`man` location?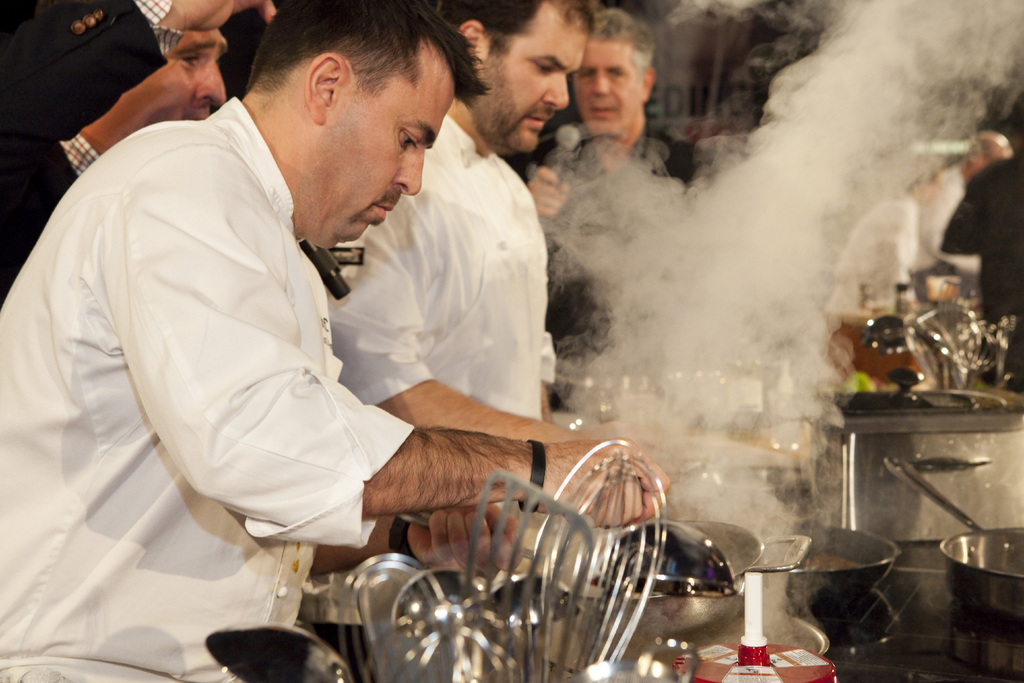
[x1=502, y1=10, x2=724, y2=390]
